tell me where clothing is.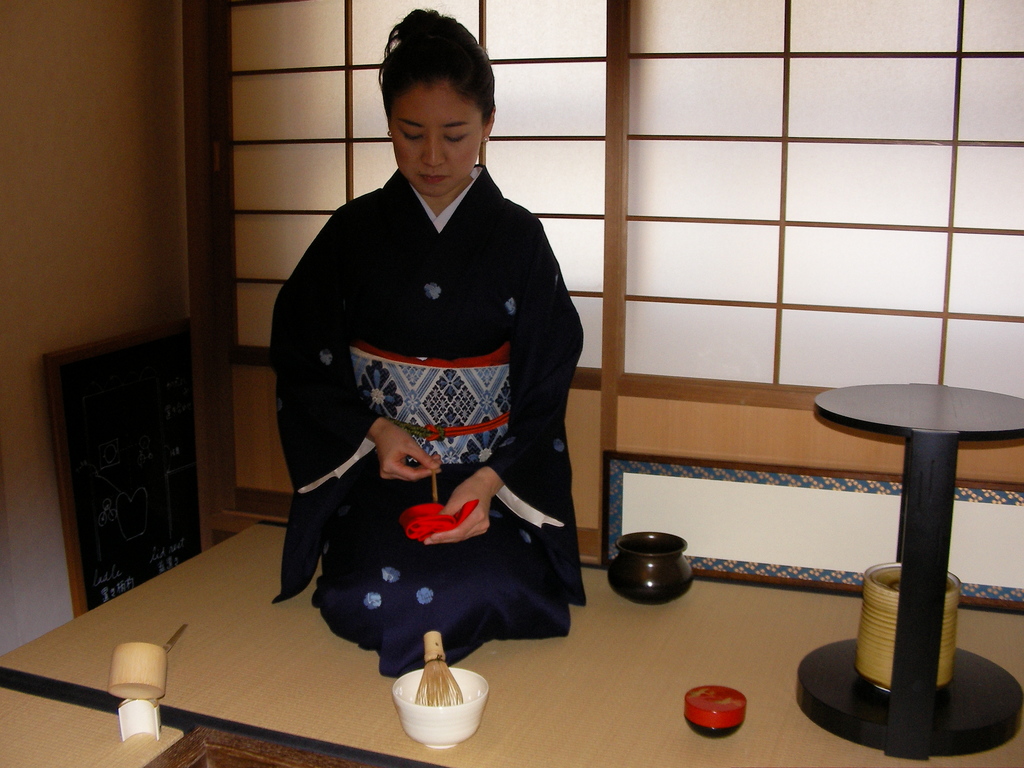
clothing is at detection(266, 161, 591, 675).
